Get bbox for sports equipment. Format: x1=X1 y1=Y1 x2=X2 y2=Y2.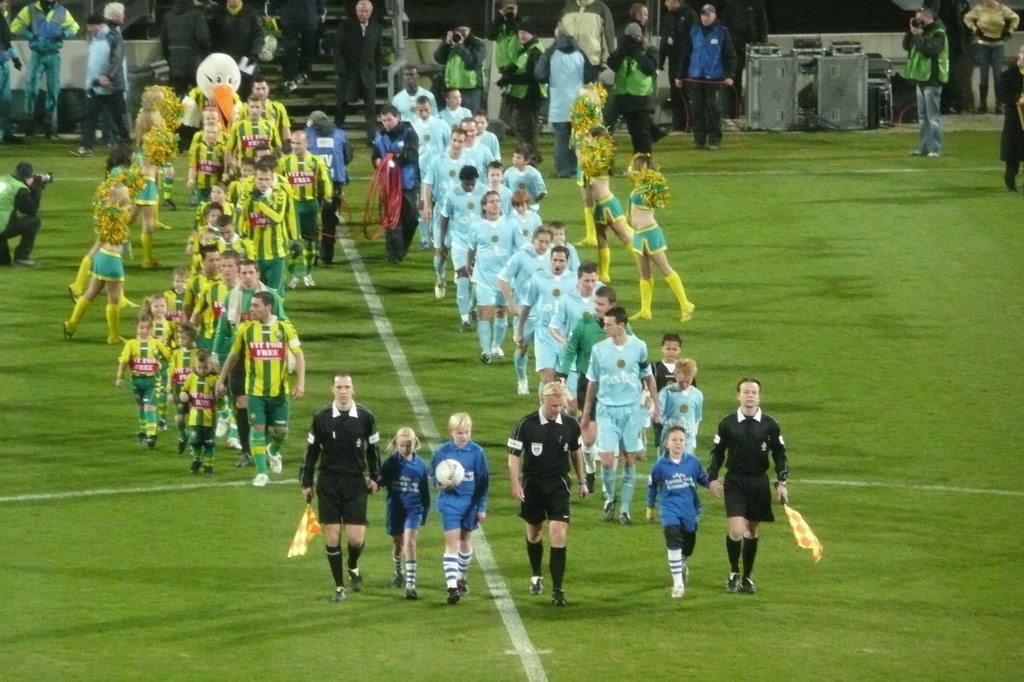
x1=346 y1=567 x2=362 y2=591.
